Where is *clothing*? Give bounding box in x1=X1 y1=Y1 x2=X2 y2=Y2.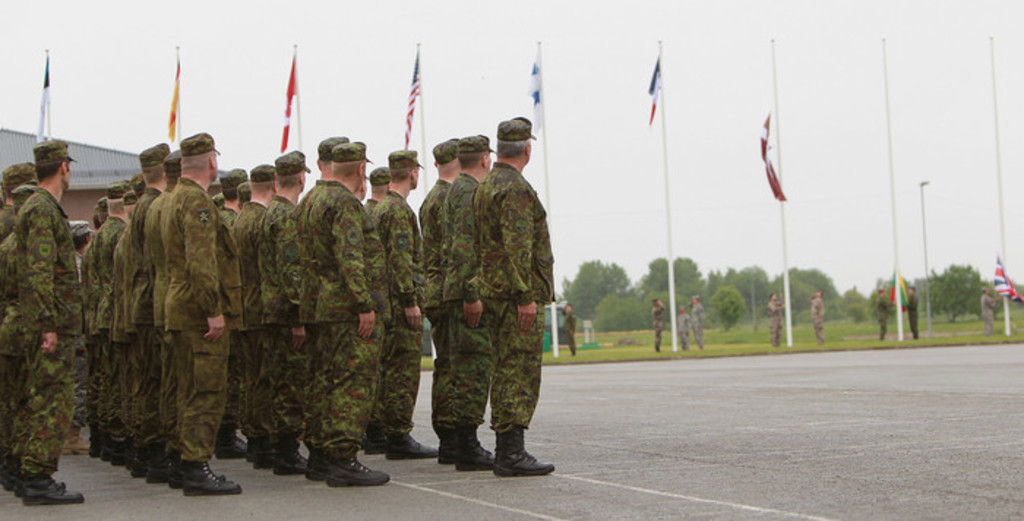
x1=565 y1=309 x2=579 y2=353.
